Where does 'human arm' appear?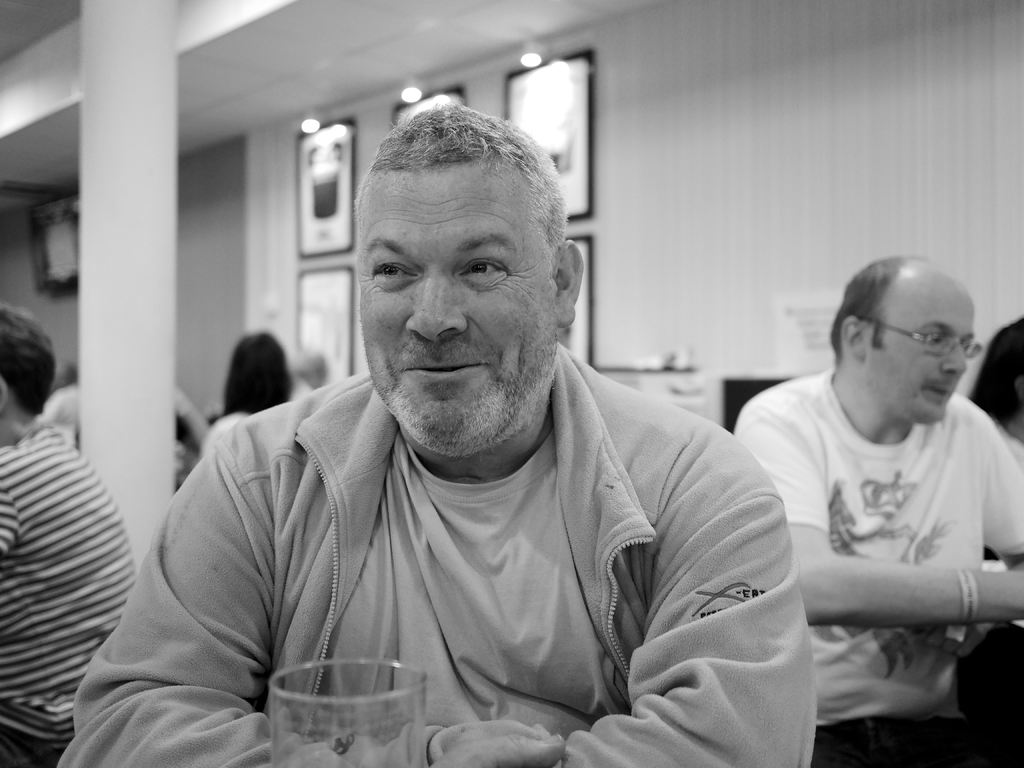
Appears at x1=783 y1=451 x2=995 y2=690.
